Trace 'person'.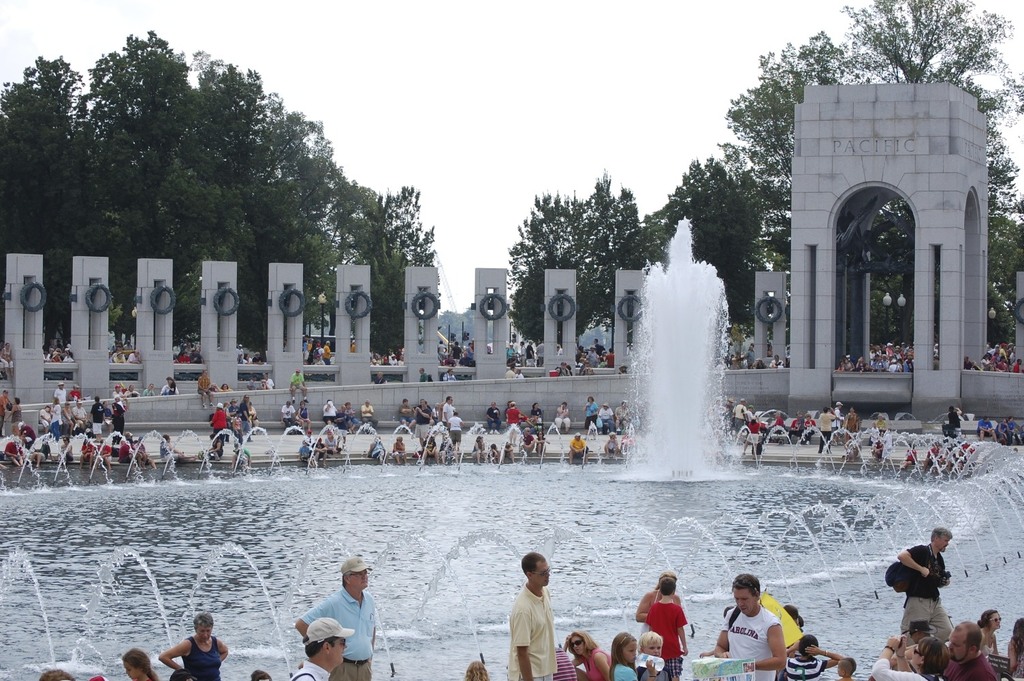
Traced to x1=618 y1=432 x2=635 y2=454.
